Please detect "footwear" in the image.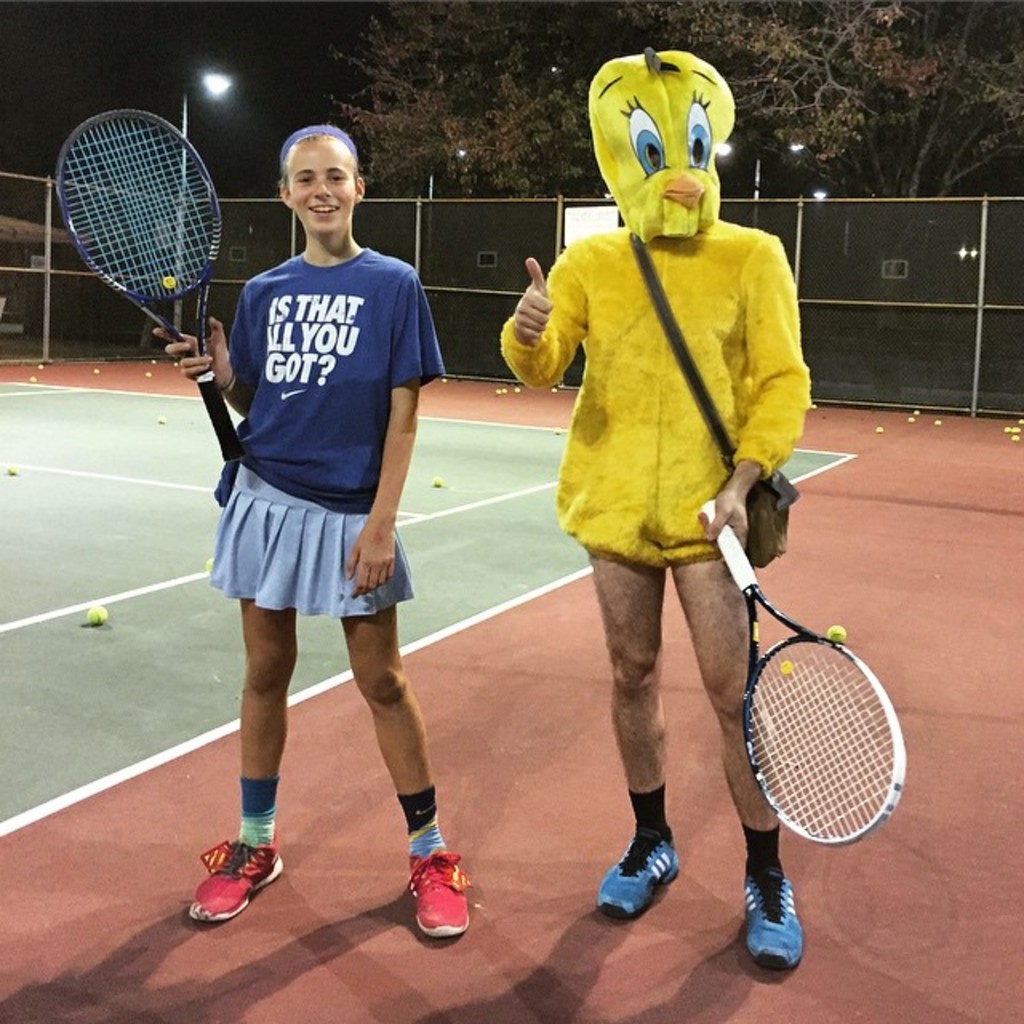
crop(741, 862, 805, 978).
